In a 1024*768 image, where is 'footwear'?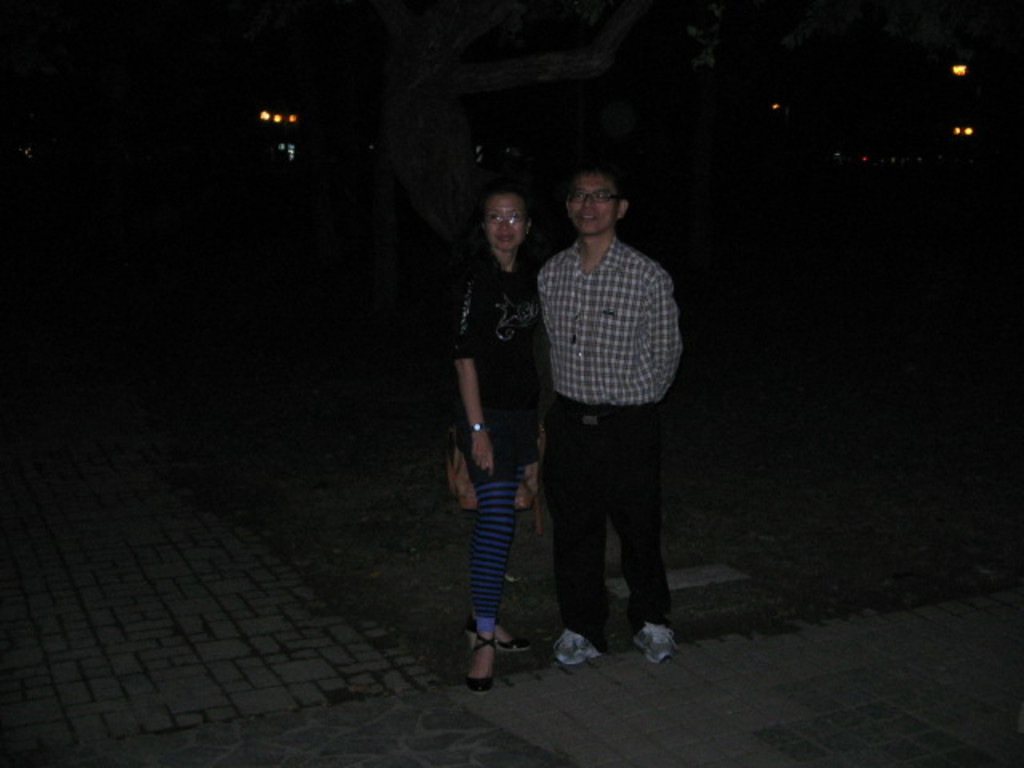
left=640, top=622, right=680, bottom=669.
